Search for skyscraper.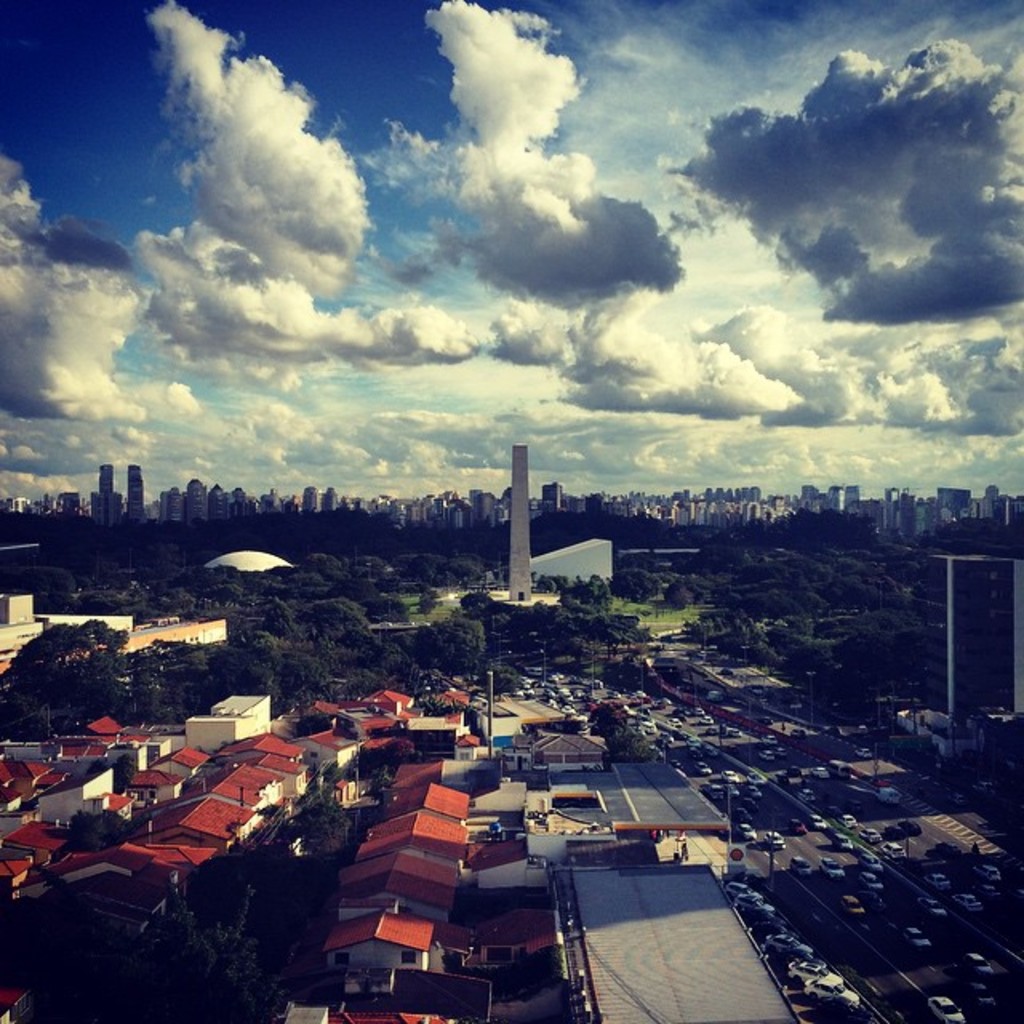
Found at locate(179, 475, 206, 523).
